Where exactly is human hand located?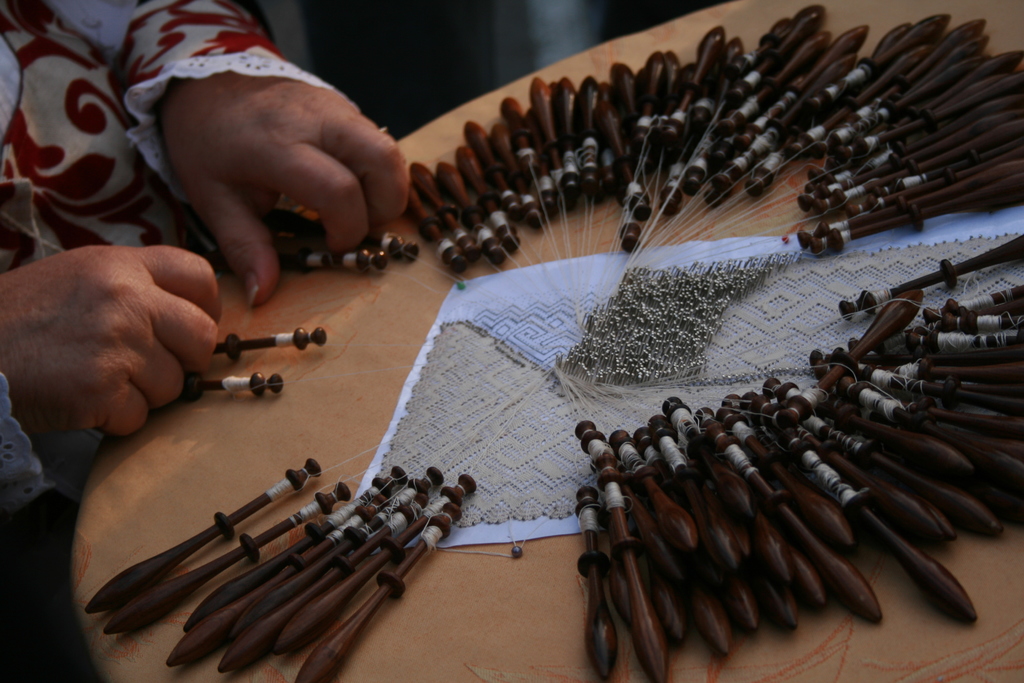
Its bounding box is (154,72,415,314).
